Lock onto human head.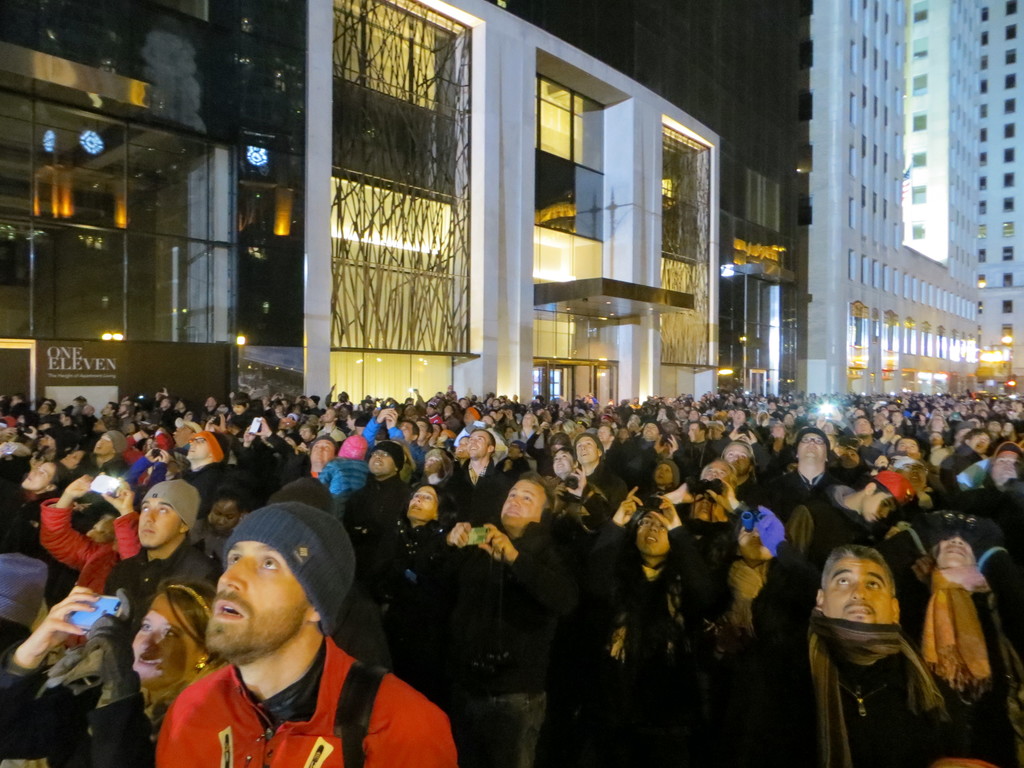
Locked: [504,442,520,459].
